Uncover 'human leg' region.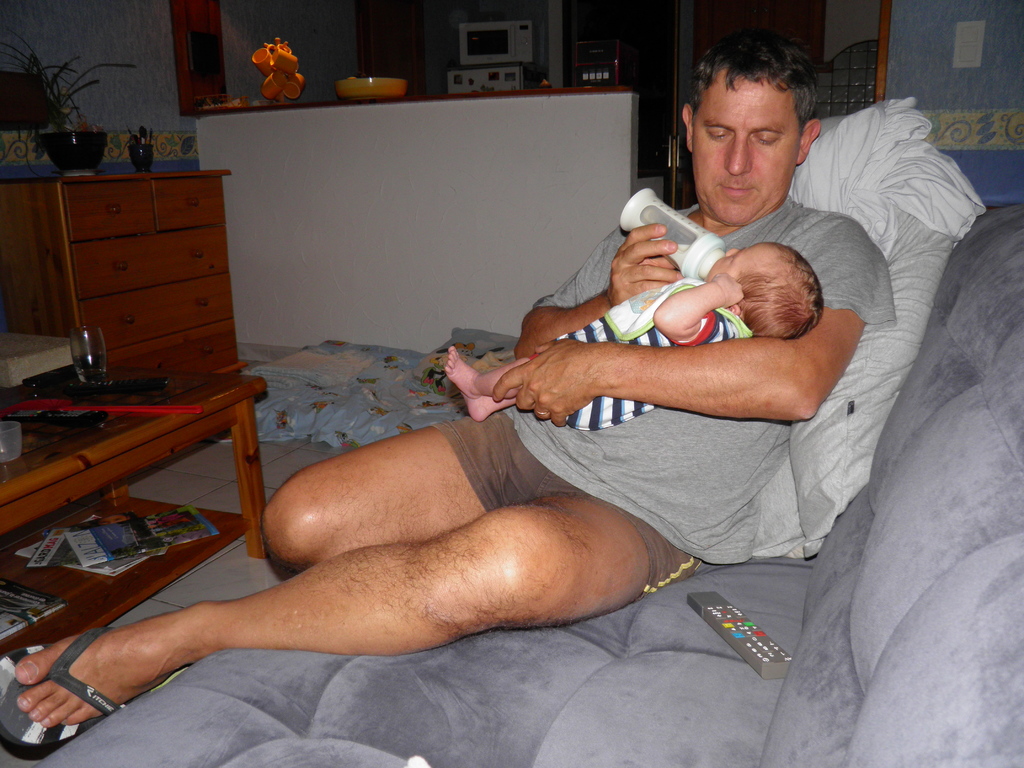
Uncovered: (x1=443, y1=340, x2=571, y2=401).
